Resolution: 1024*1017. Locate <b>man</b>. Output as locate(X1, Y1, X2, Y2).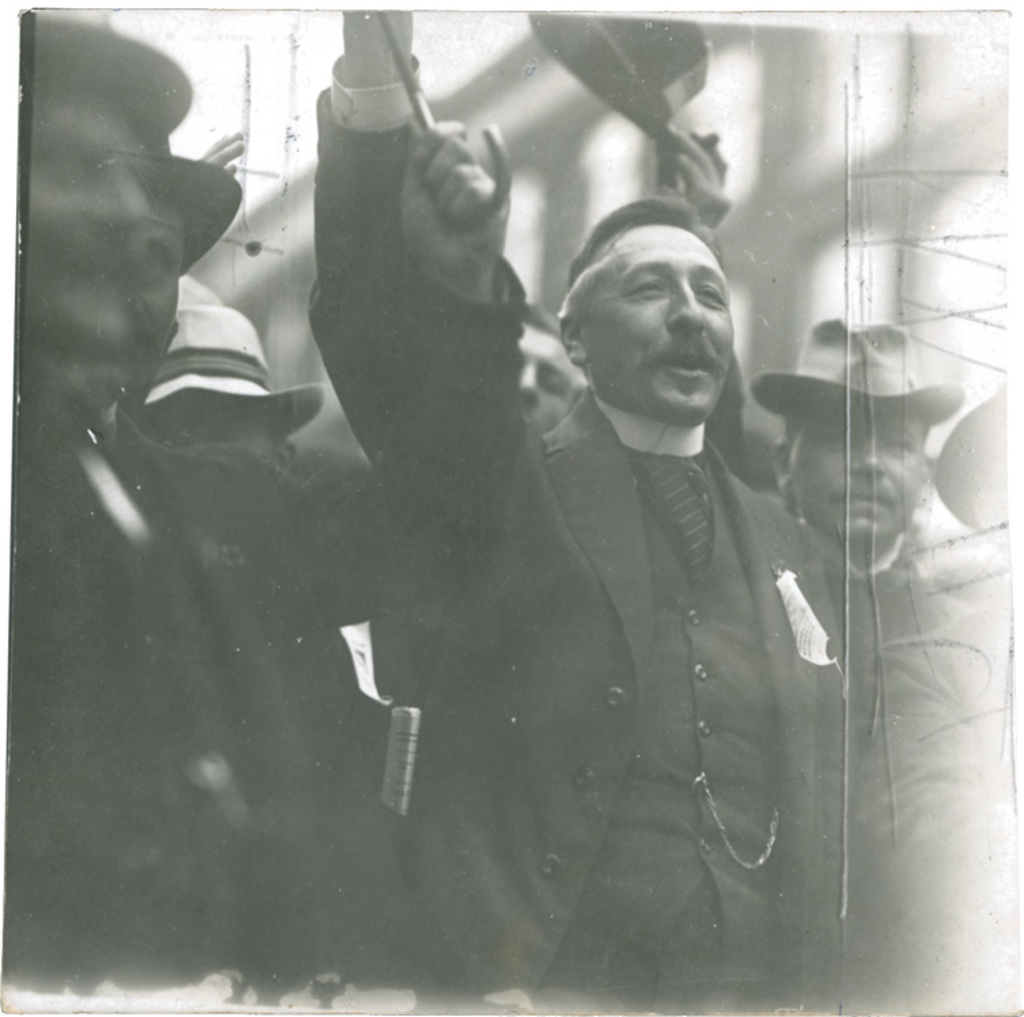
locate(214, 111, 908, 982).
